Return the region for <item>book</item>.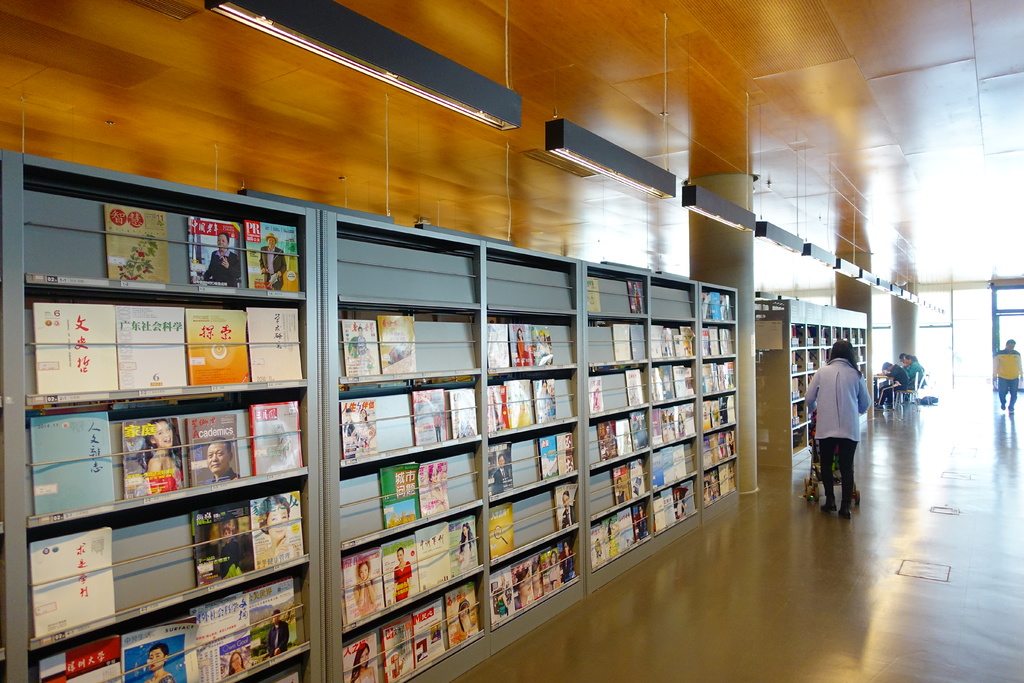
<box>246,491,309,572</box>.
